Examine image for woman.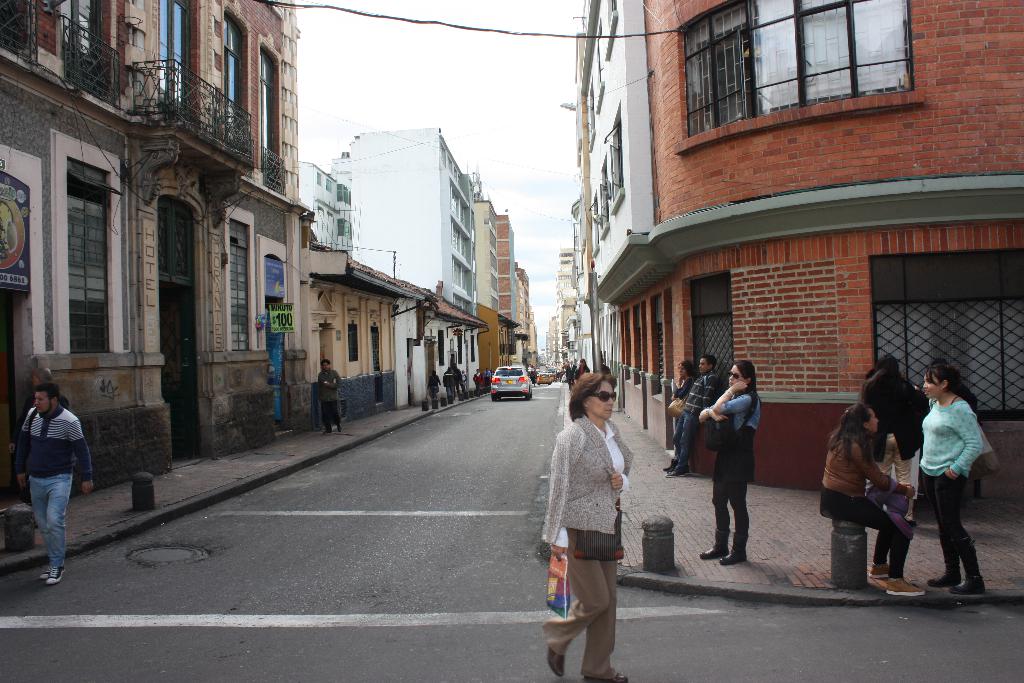
Examination result: <bbox>818, 402, 924, 597</bbox>.
